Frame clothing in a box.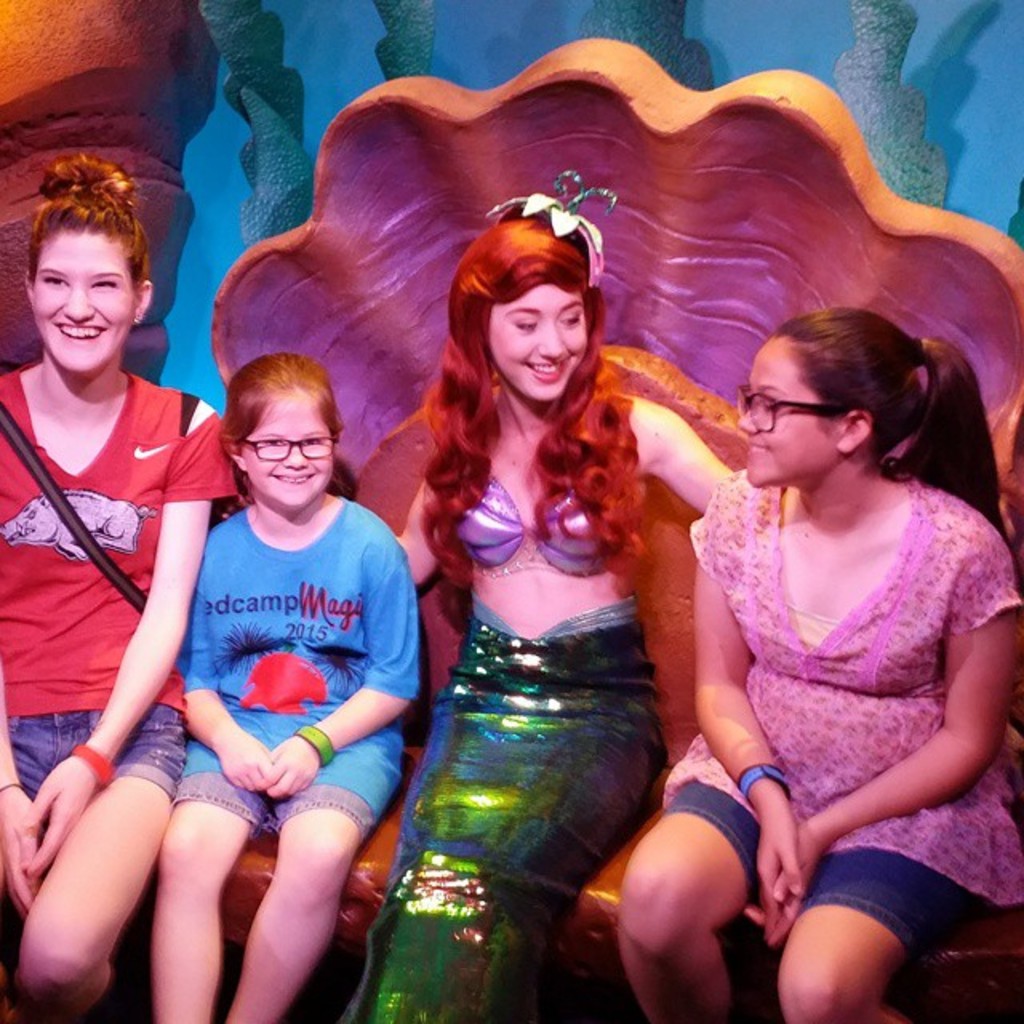
region(347, 589, 666, 1022).
